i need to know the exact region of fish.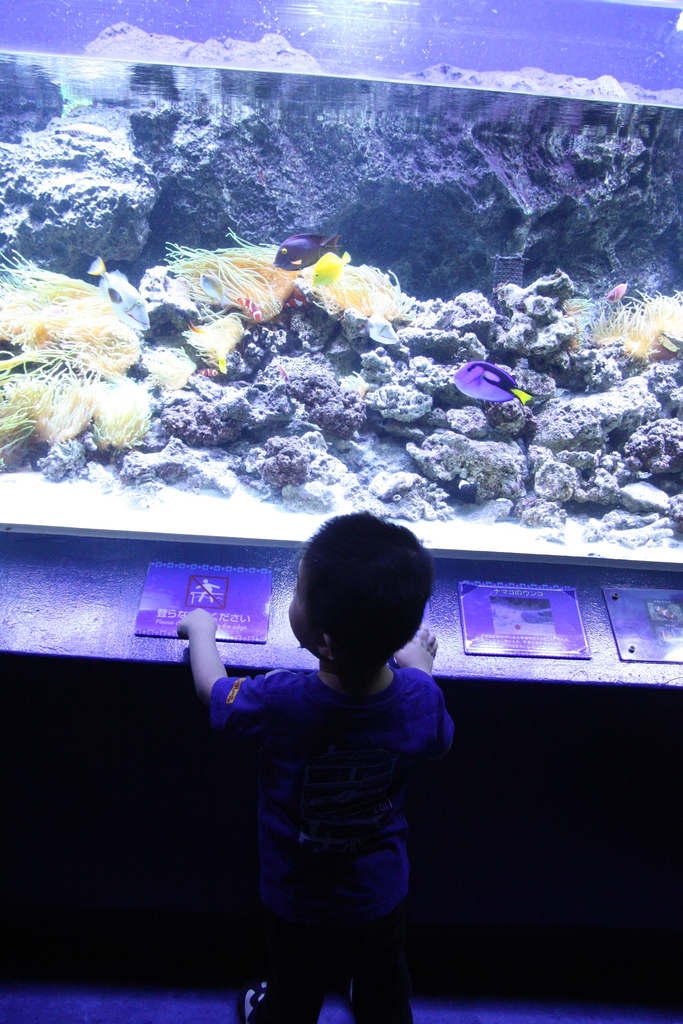
Region: l=275, t=227, r=343, b=272.
